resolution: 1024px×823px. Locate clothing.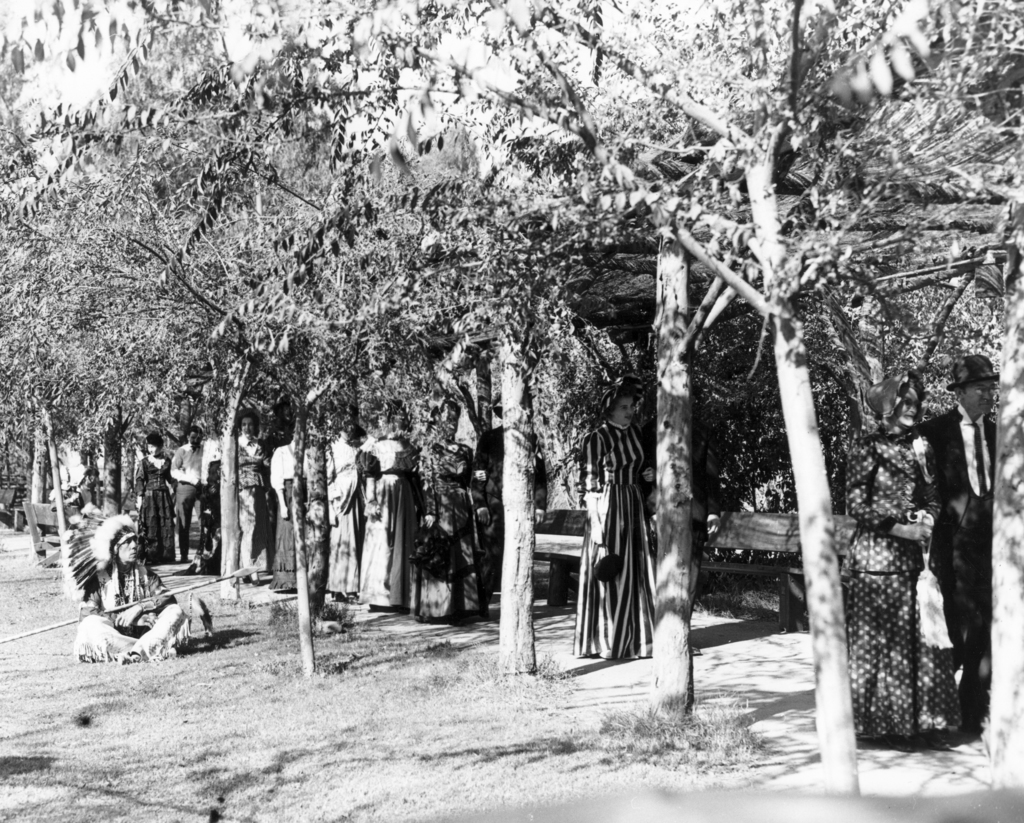
[x1=271, y1=446, x2=301, y2=589].
